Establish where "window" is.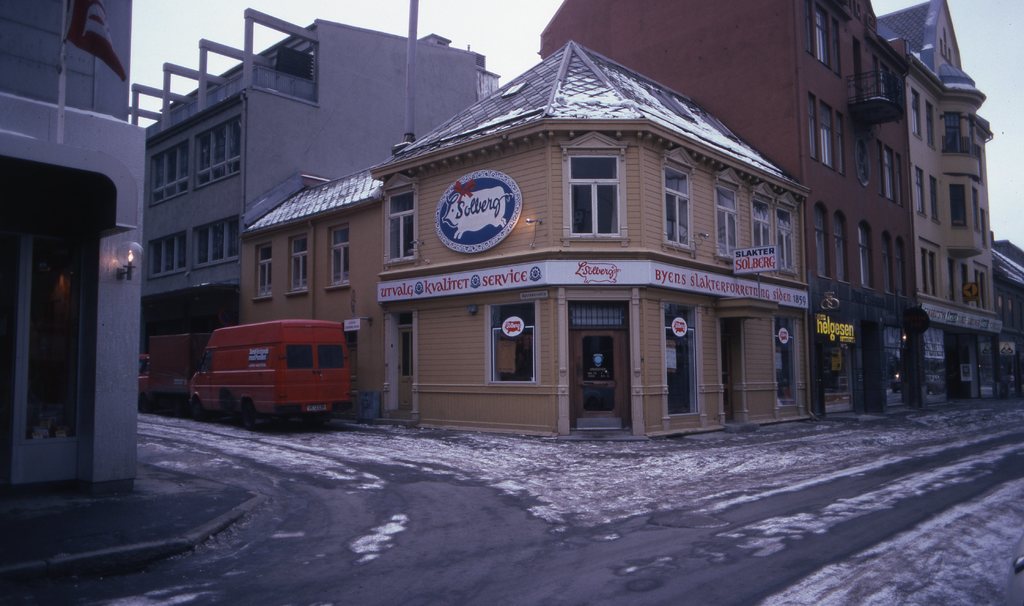
Established at [left=148, top=142, right=189, bottom=198].
